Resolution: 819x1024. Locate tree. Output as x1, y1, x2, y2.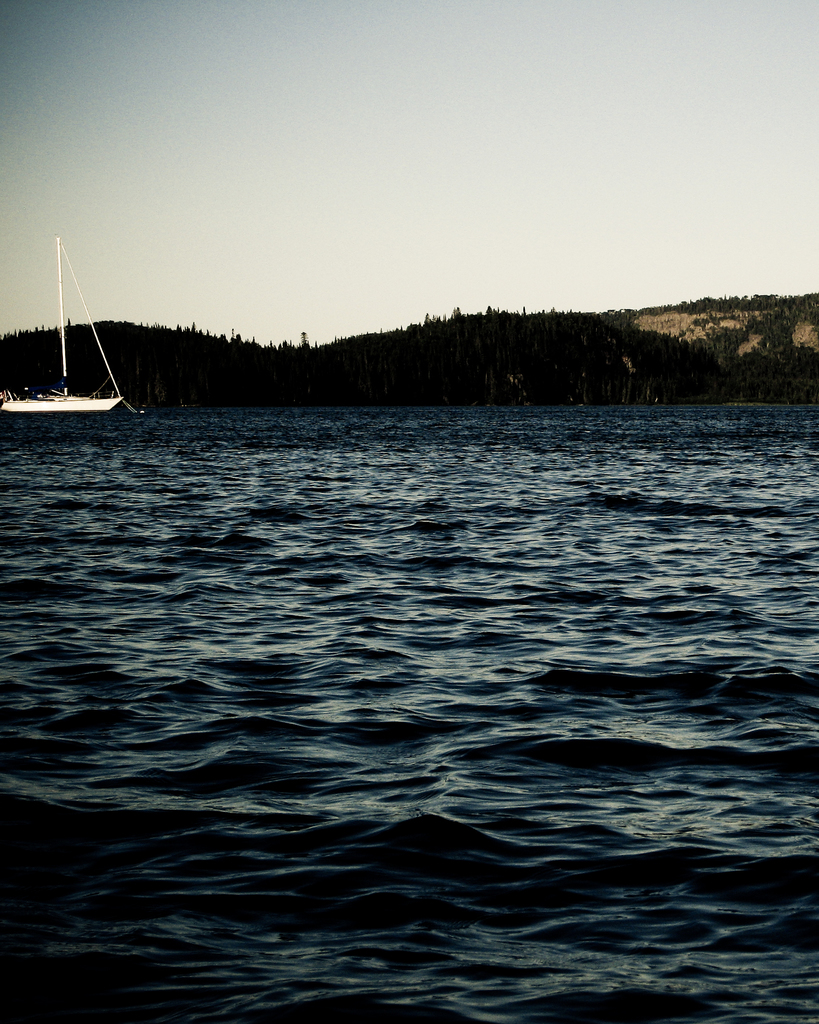
294, 330, 311, 353.
